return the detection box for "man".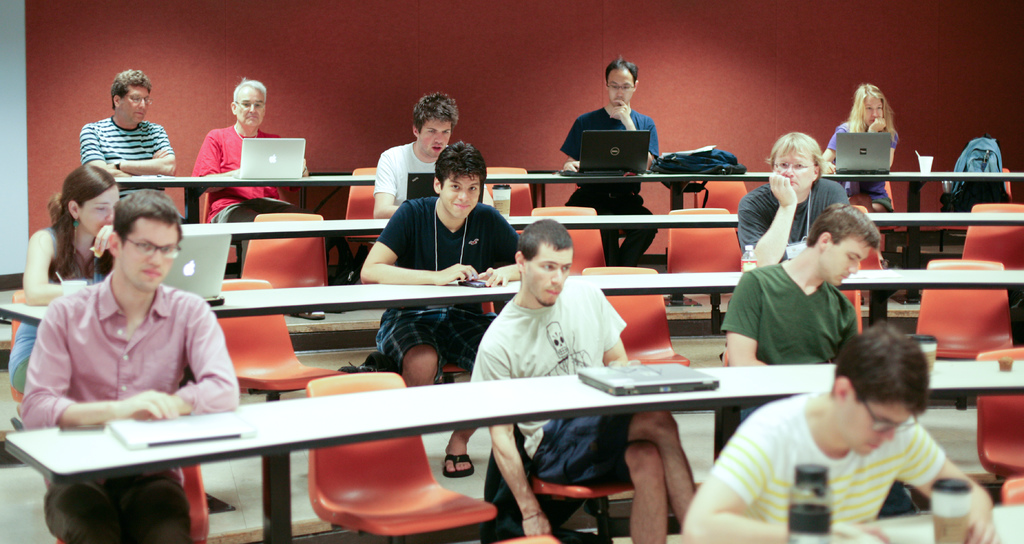
box=[351, 139, 522, 479].
